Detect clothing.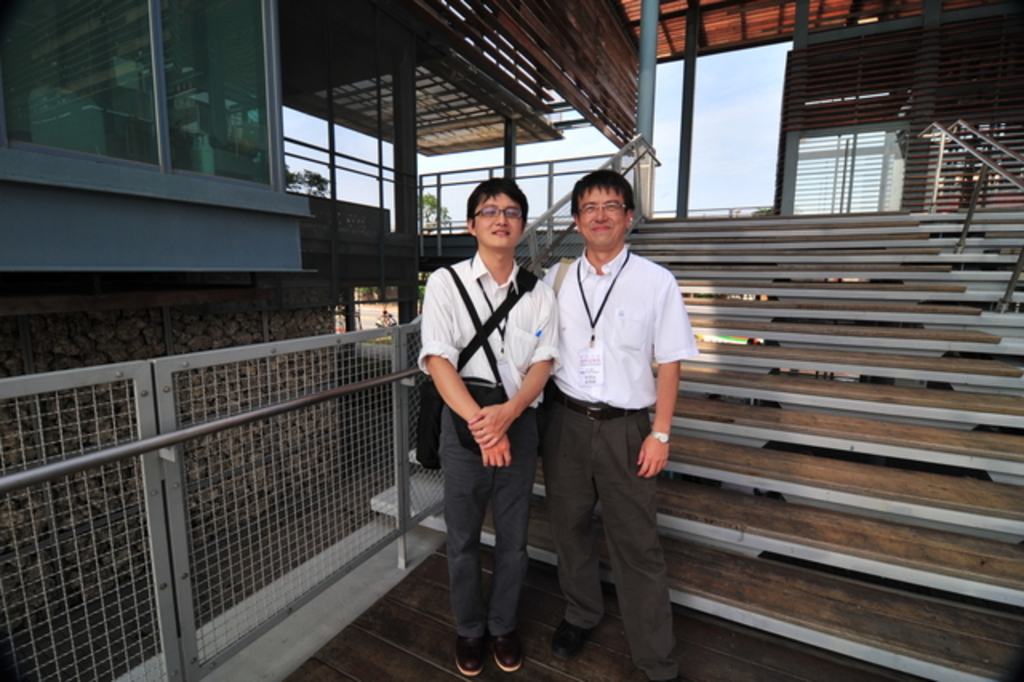
Detected at <bbox>547, 237, 699, 680</bbox>.
